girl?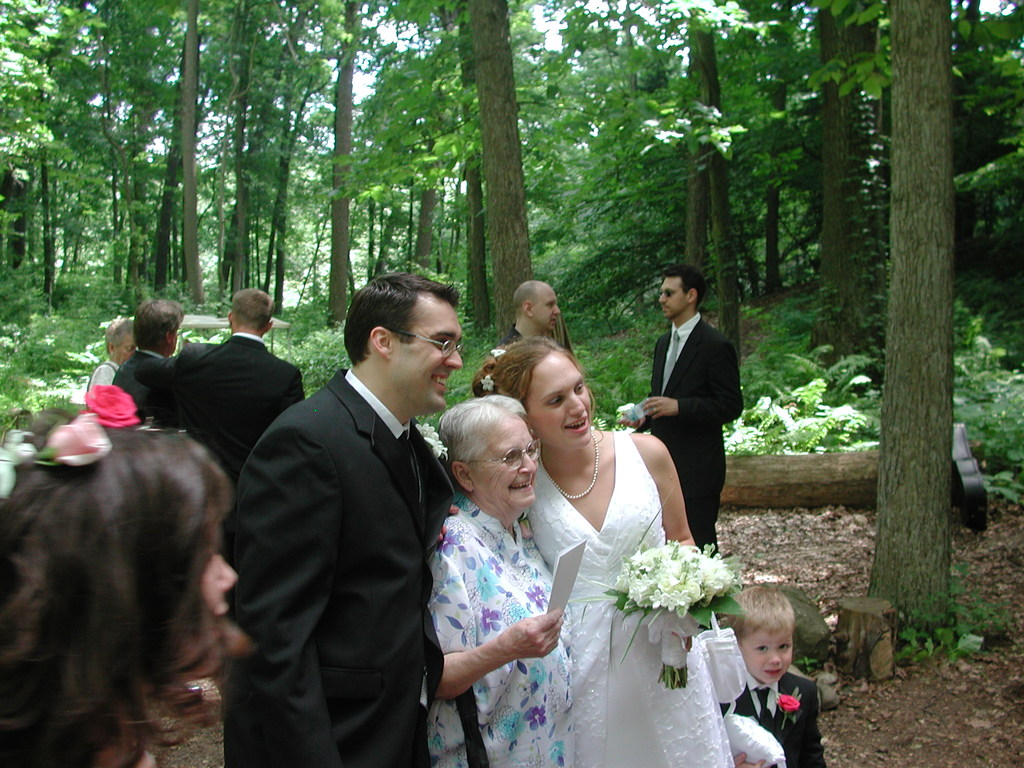
[x1=0, y1=405, x2=255, y2=767]
